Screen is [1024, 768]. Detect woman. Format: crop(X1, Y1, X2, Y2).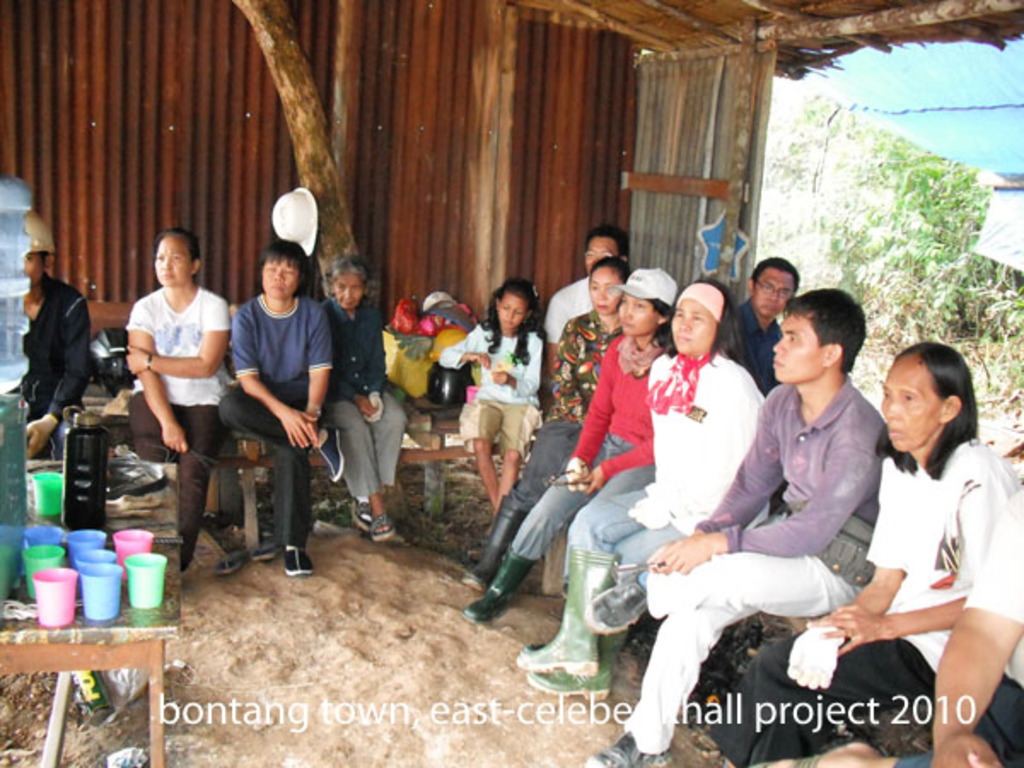
crop(456, 254, 637, 589).
